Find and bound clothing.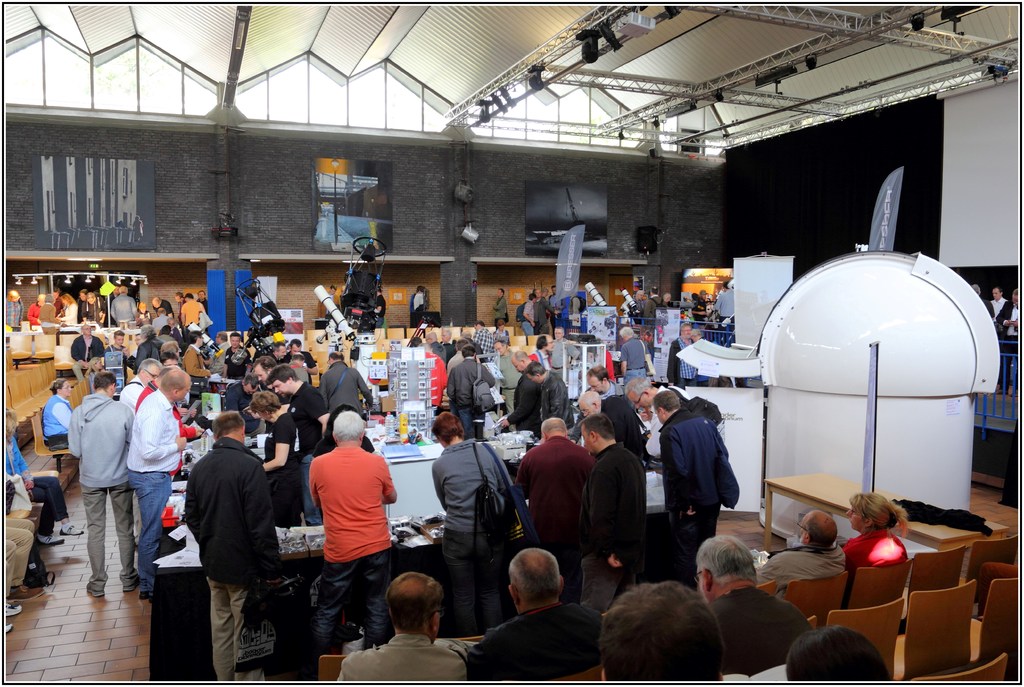
Bound: locate(117, 379, 145, 408).
